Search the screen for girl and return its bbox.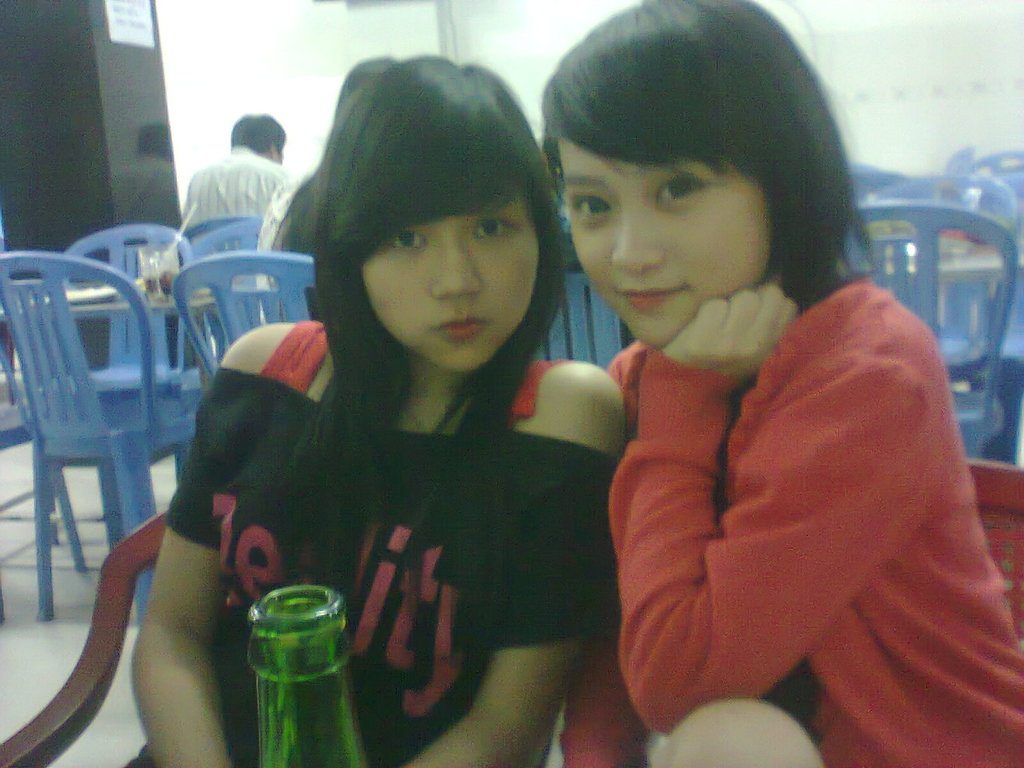
Found: bbox=(541, 0, 1023, 767).
